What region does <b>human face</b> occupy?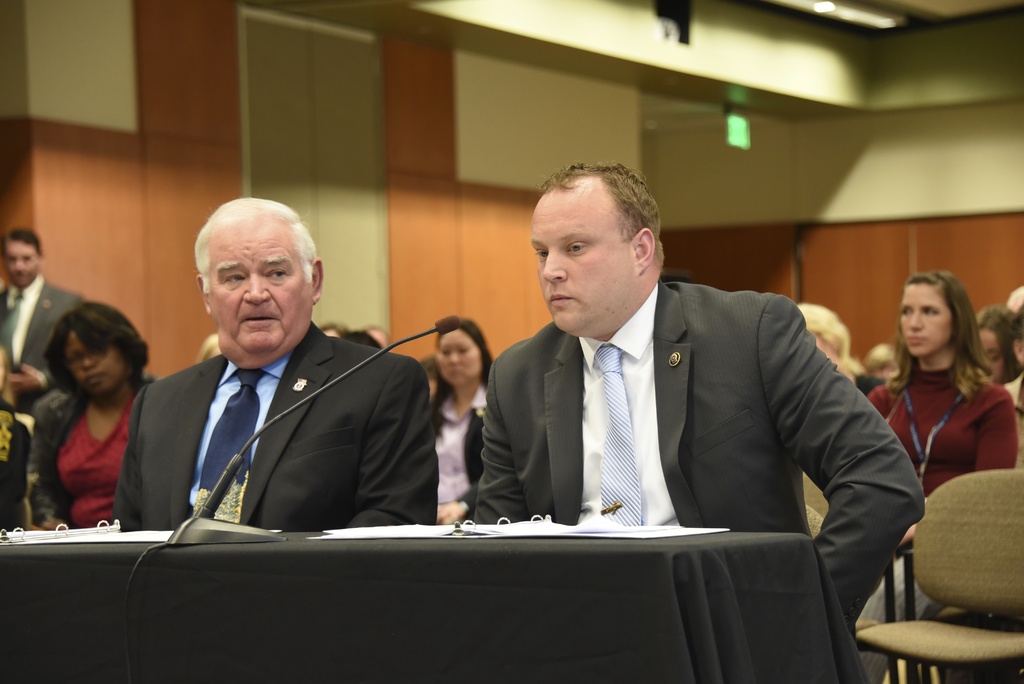
5/241/39/282.
